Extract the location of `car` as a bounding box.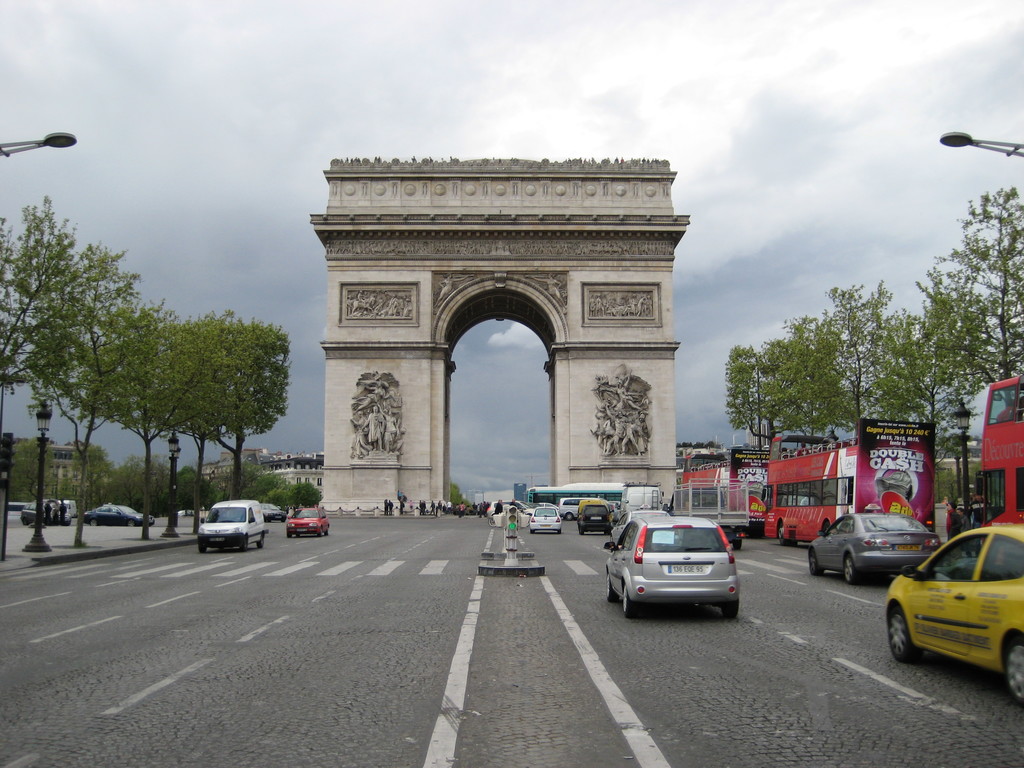
left=573, top=500, right=613, bottom=536.
